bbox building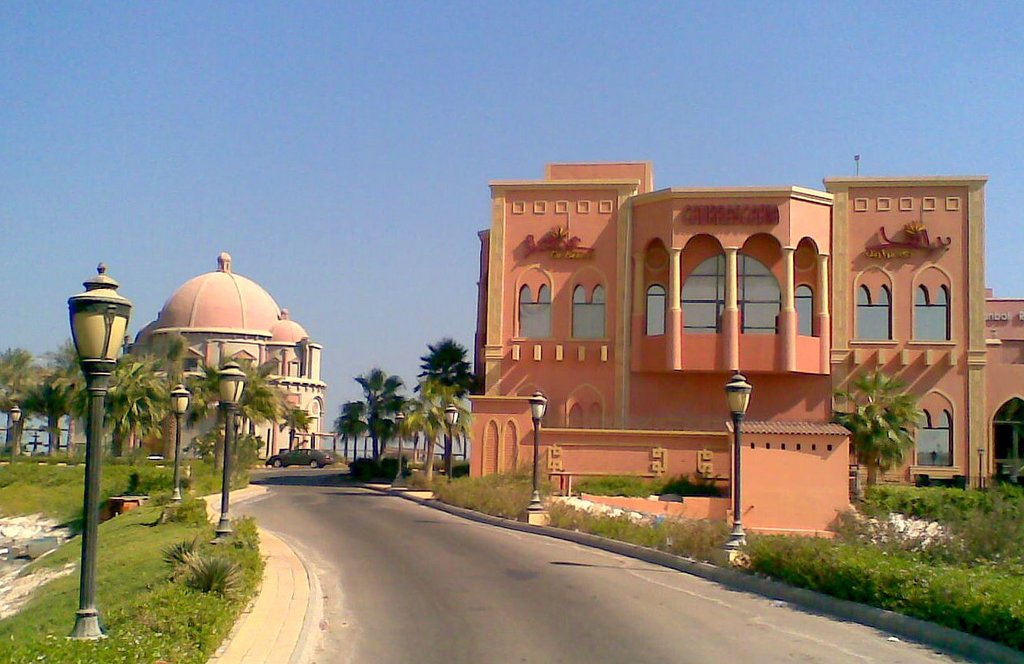
<box>469,160,988,538</box>
